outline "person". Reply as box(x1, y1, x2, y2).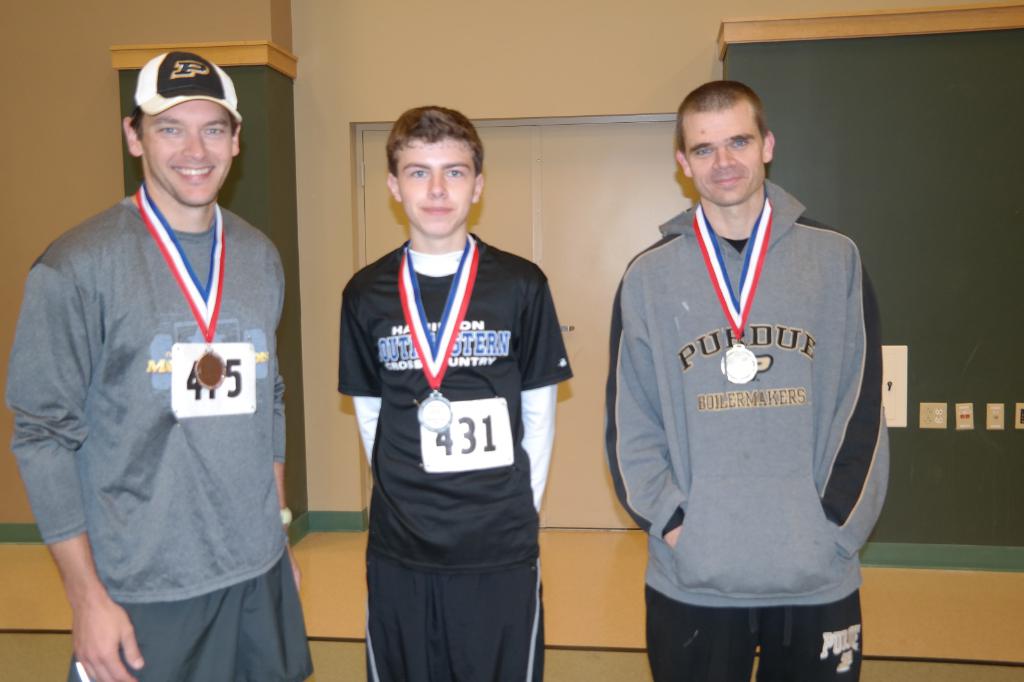
box(7, 50, 318, 681).
